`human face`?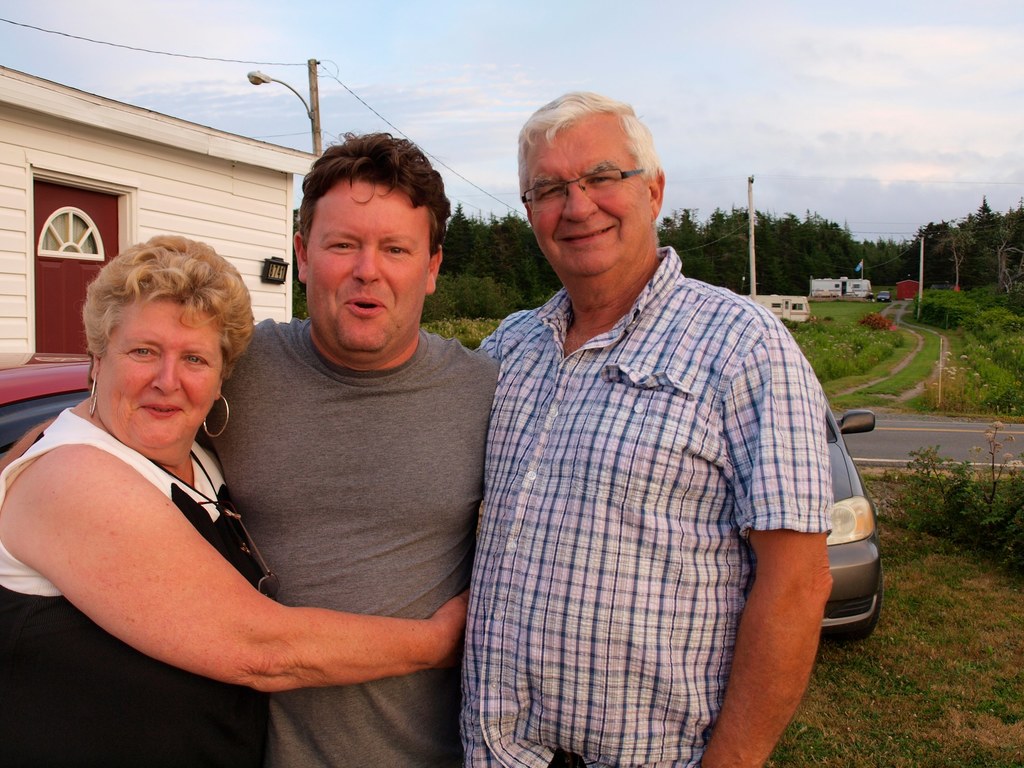
303/172/429/351
